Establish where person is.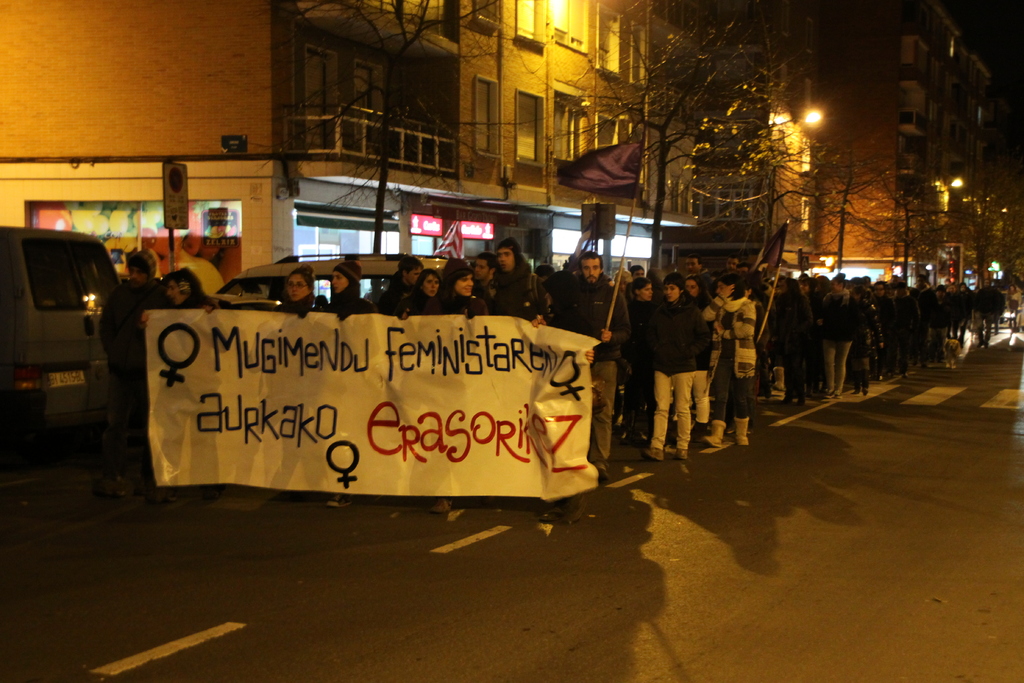
Established at 856/281/883/388.
